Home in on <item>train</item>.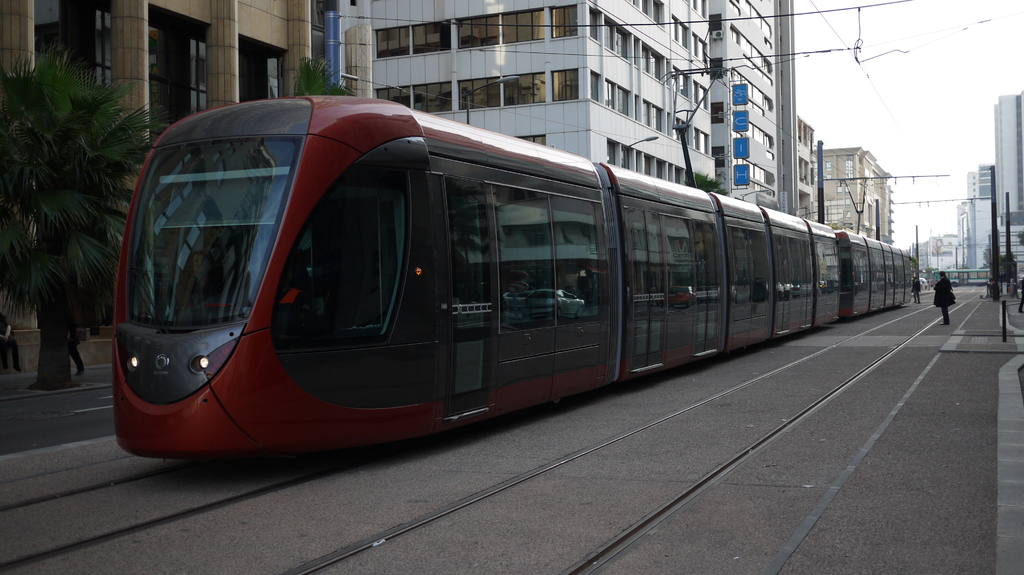
Homed in at (110, 70, 915, 475).
